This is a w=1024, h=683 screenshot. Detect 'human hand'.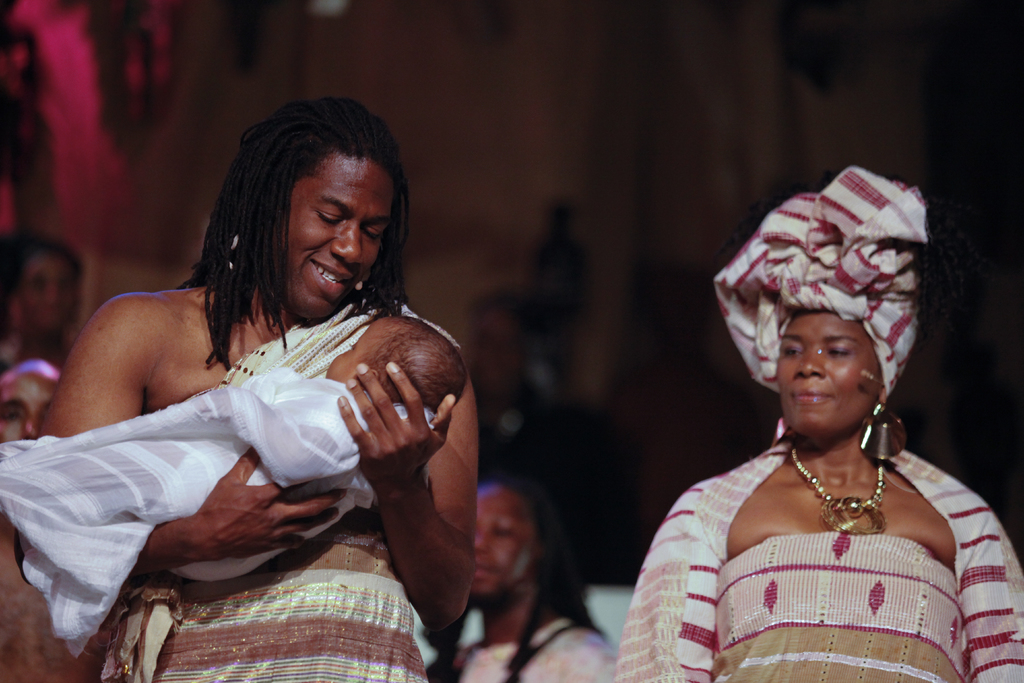
bbox=[333, 343, 454, 534].
